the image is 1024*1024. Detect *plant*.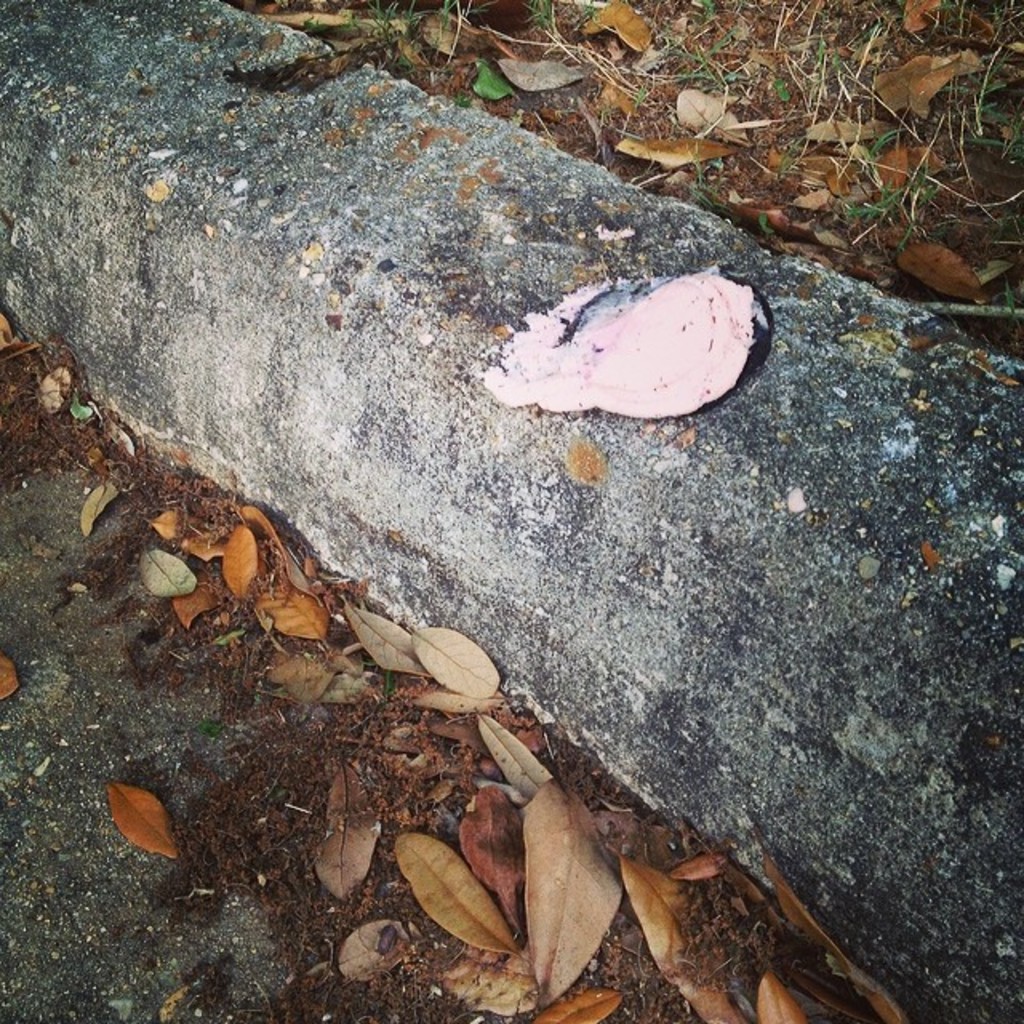
Detection: box=[262, 0, 1022, 357].
